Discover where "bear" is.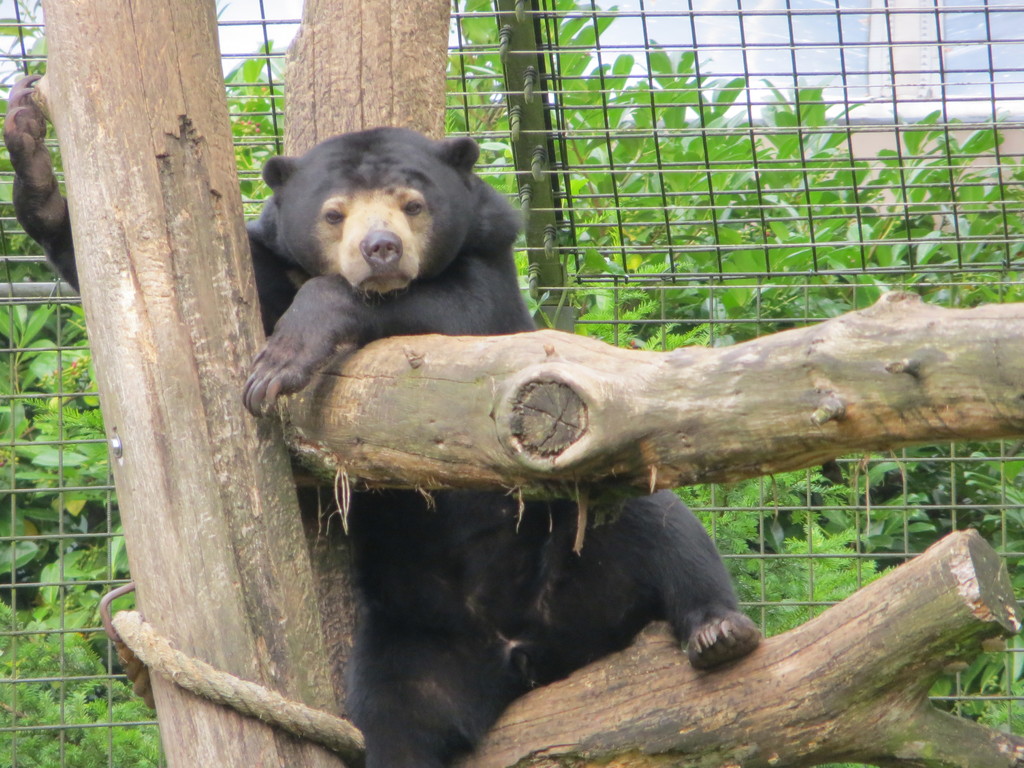
Discovered at (left=0, top=71, right=764, bottom=767).
